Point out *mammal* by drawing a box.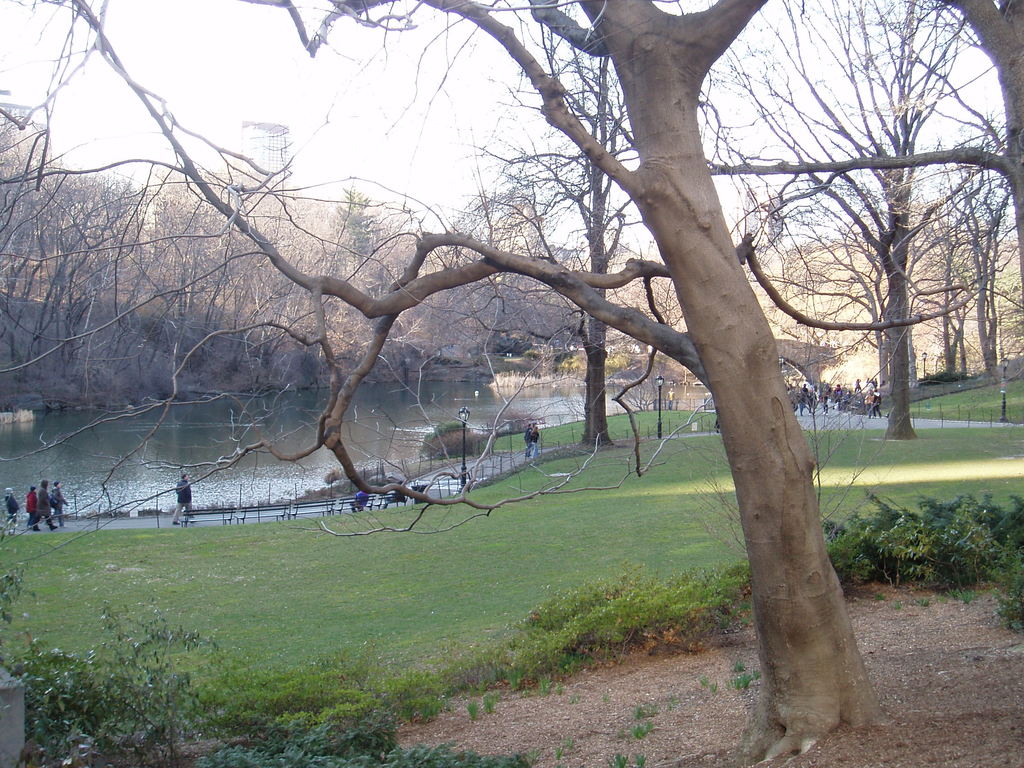
822 392 833 415.
